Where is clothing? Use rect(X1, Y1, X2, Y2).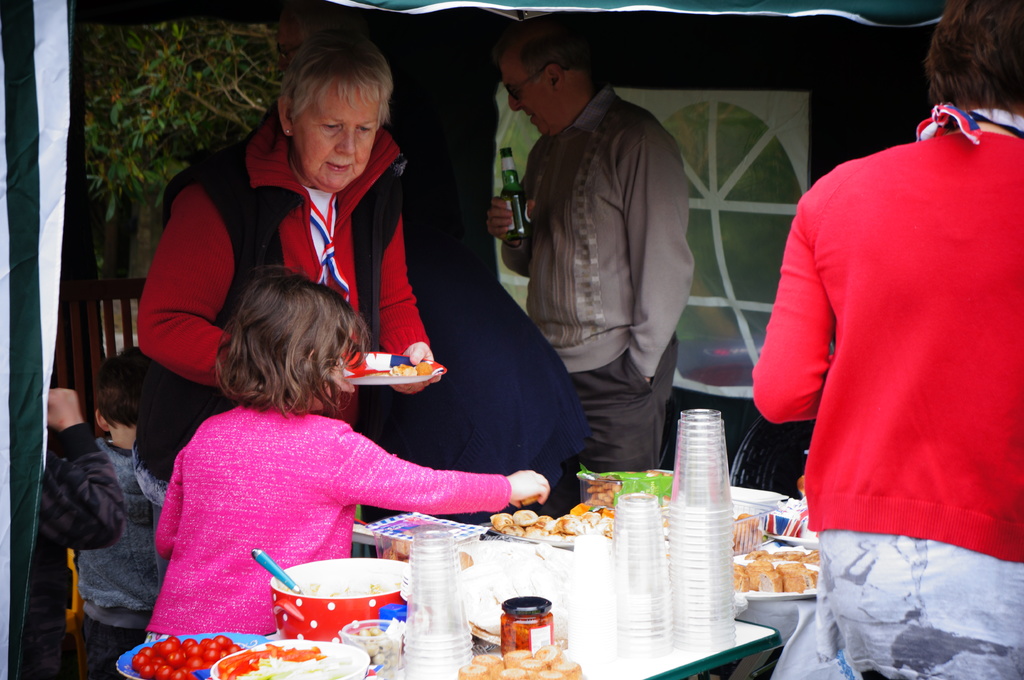
rect(70, 439, 172, 679).
